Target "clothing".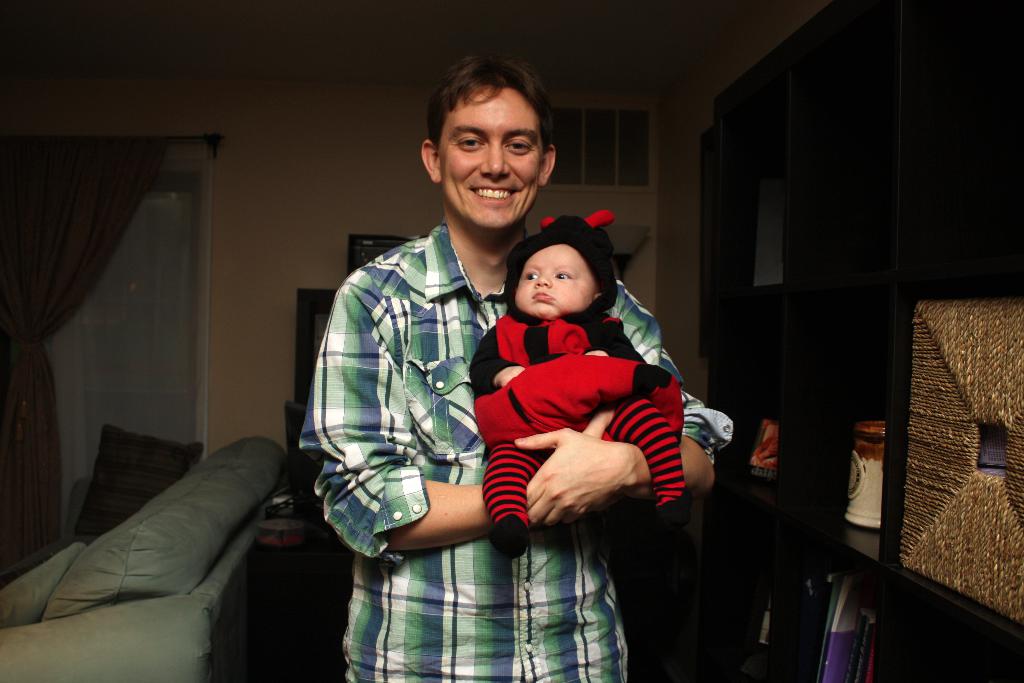
Target region: (300,218,735,682).
